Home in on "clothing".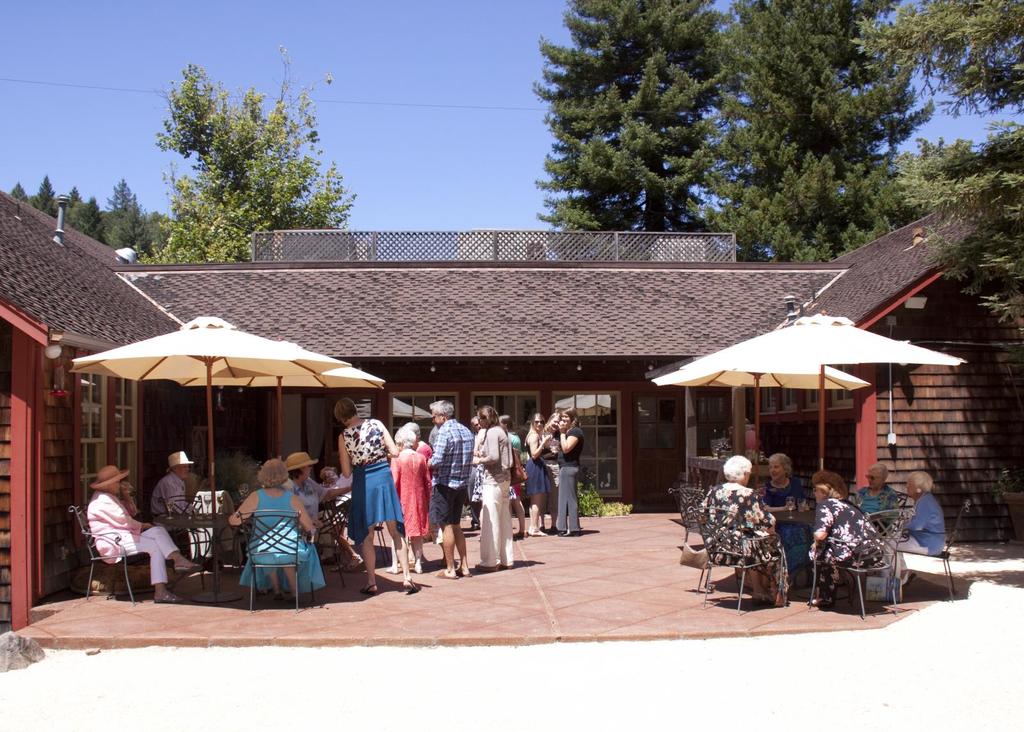
Homed in at x1=232 y1=488 x2=326 y2=587.
